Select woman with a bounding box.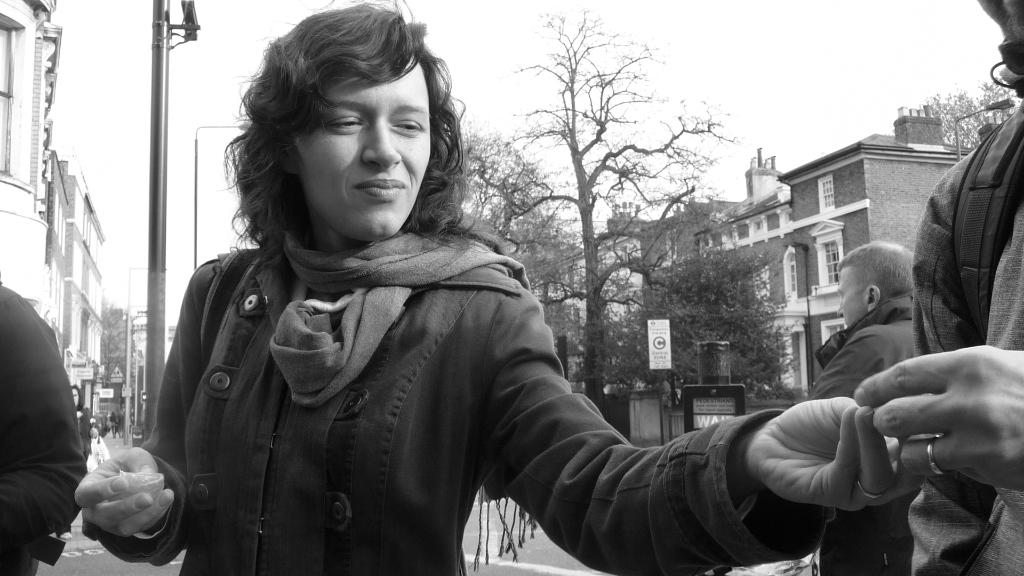
box(69, 382, 89, 464).
